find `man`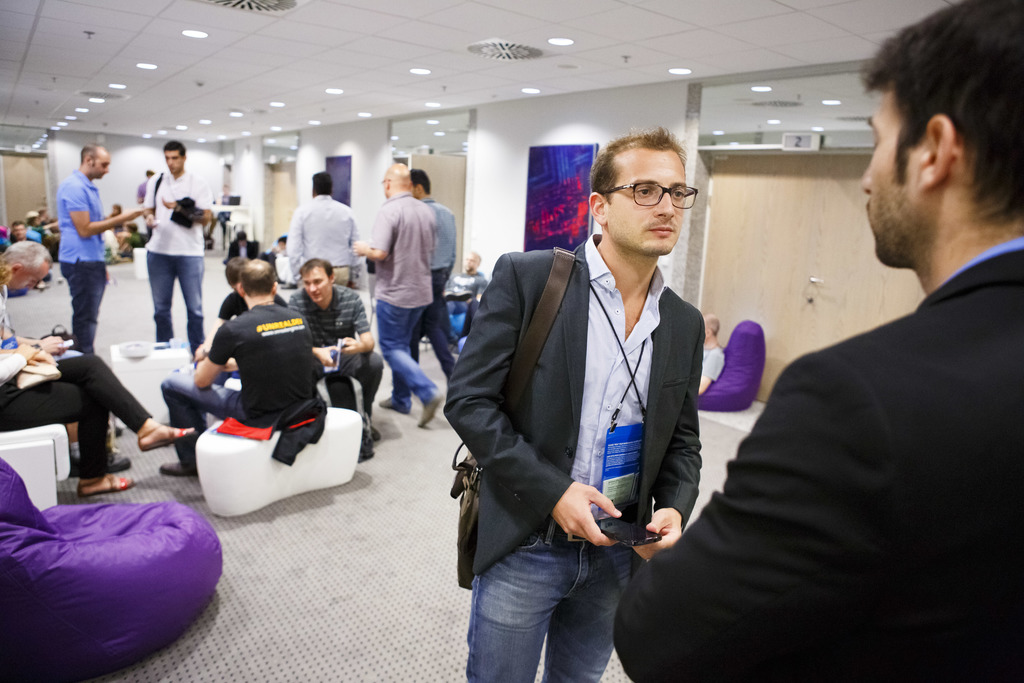
pyautogui.locateOnScreen(612, 0, 1023, 682)
